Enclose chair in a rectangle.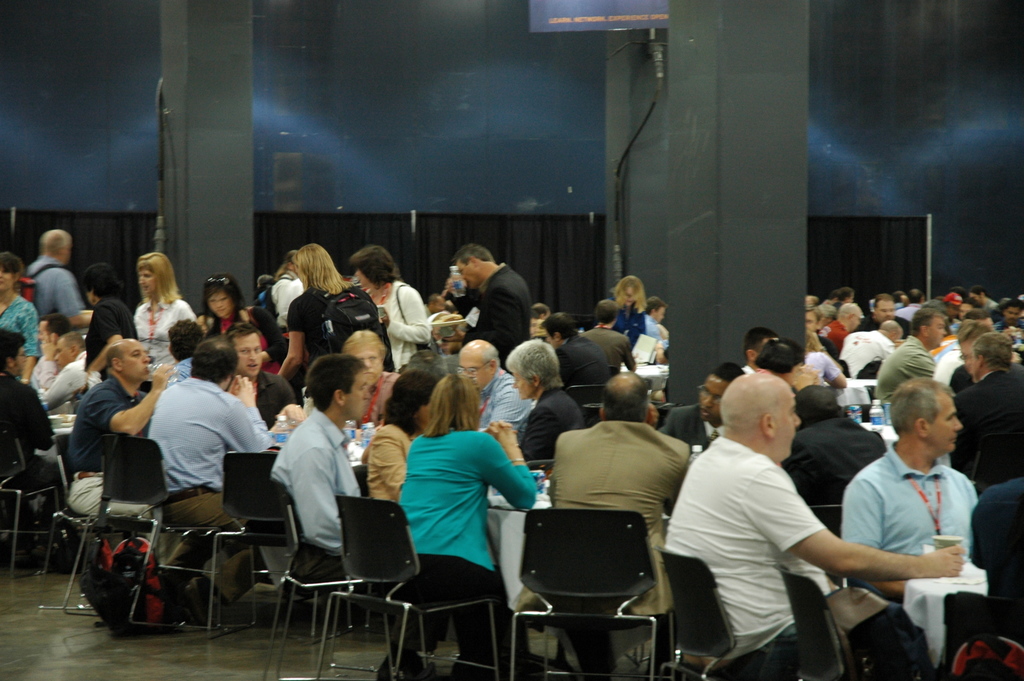
<bbox>257, 479, 364, 680</bbox>.
